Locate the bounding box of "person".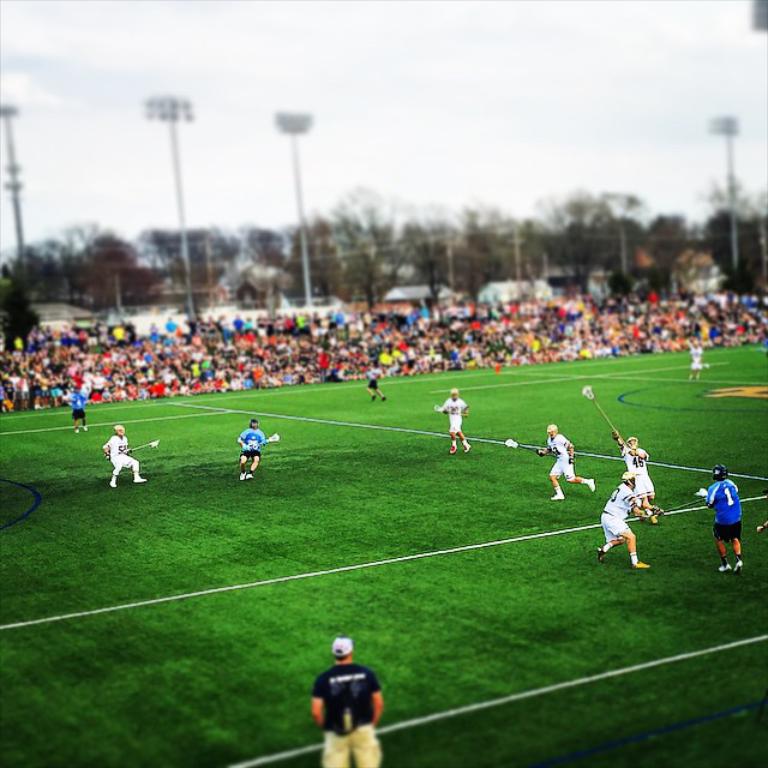
Bounding box: select_region(598, 467, 658, 571).
